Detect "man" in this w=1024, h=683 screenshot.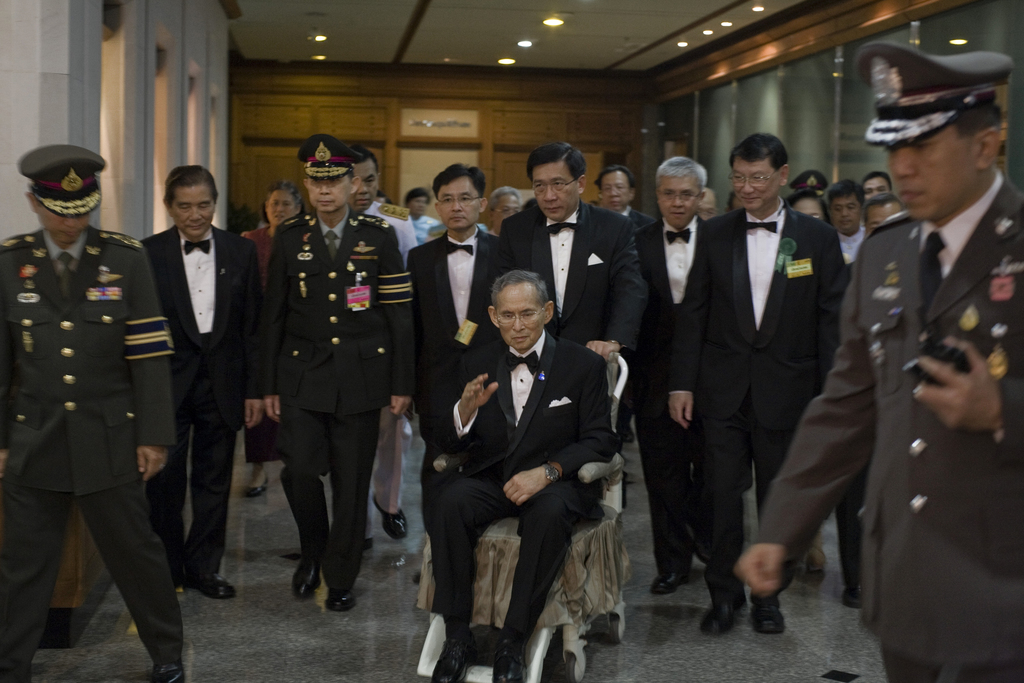
Detection: 624/153/710/589.
